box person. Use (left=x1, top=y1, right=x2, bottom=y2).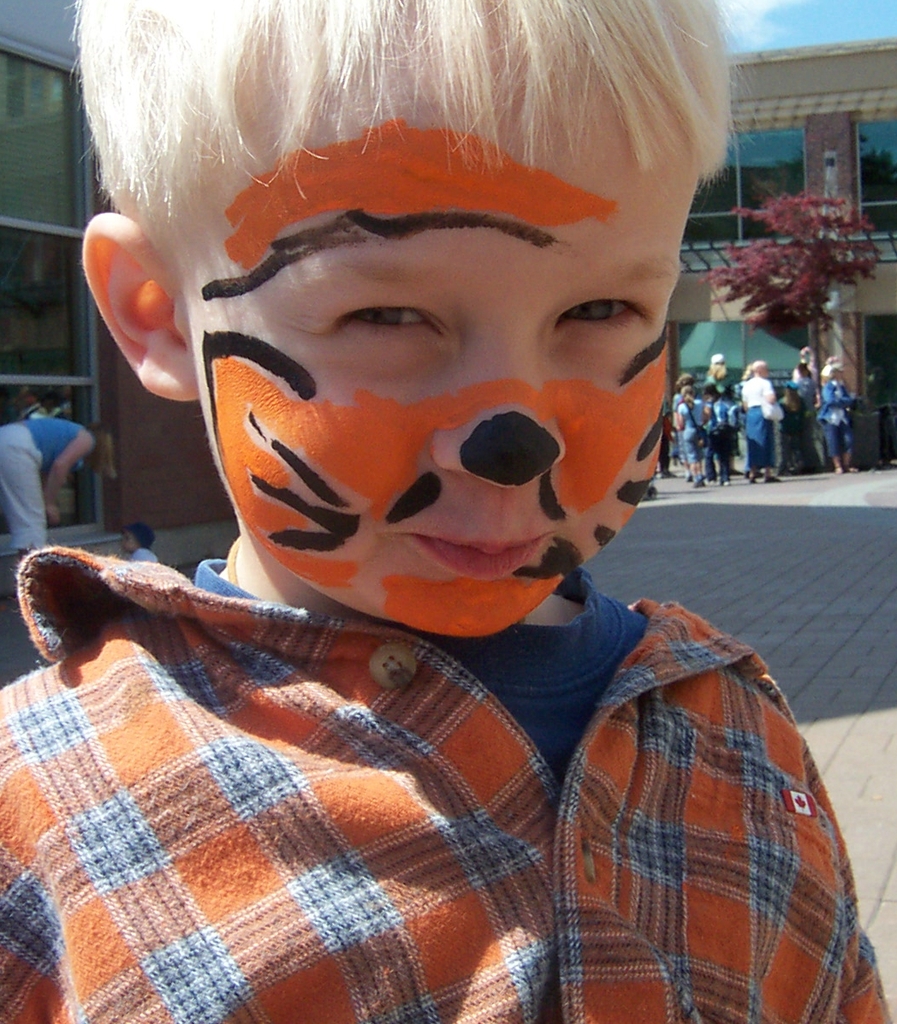
(left=778, top=360, right=821, bottom=417).
